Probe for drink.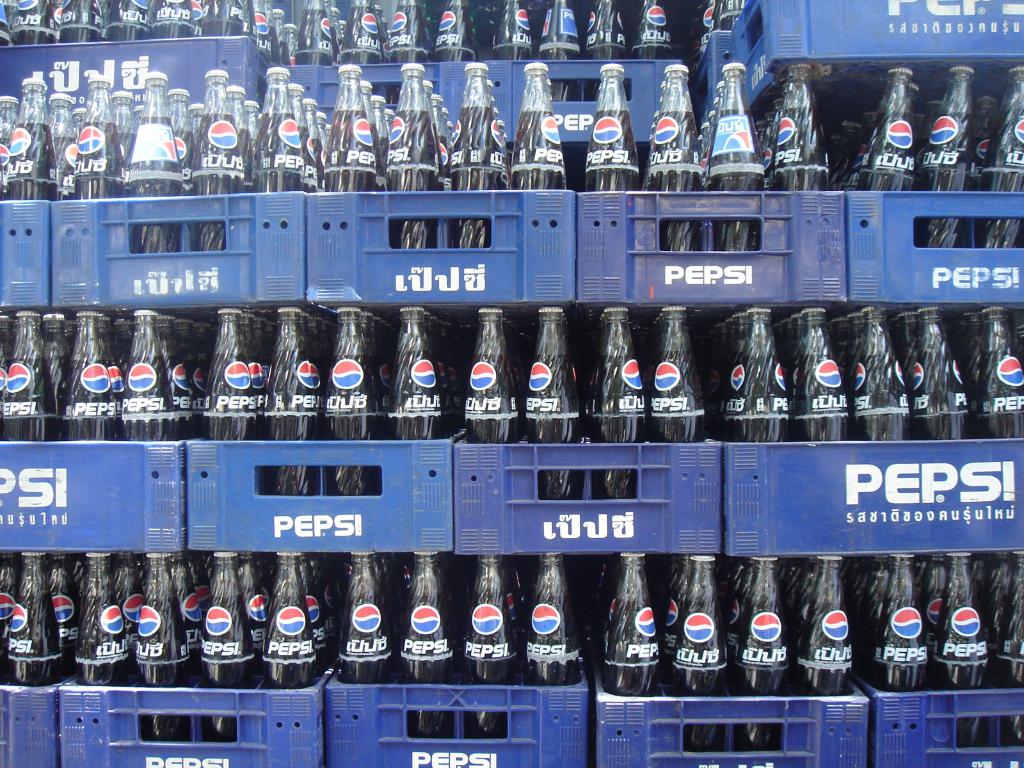
Probe result: <bbox>198, 598, 252, 749</bbox>.
